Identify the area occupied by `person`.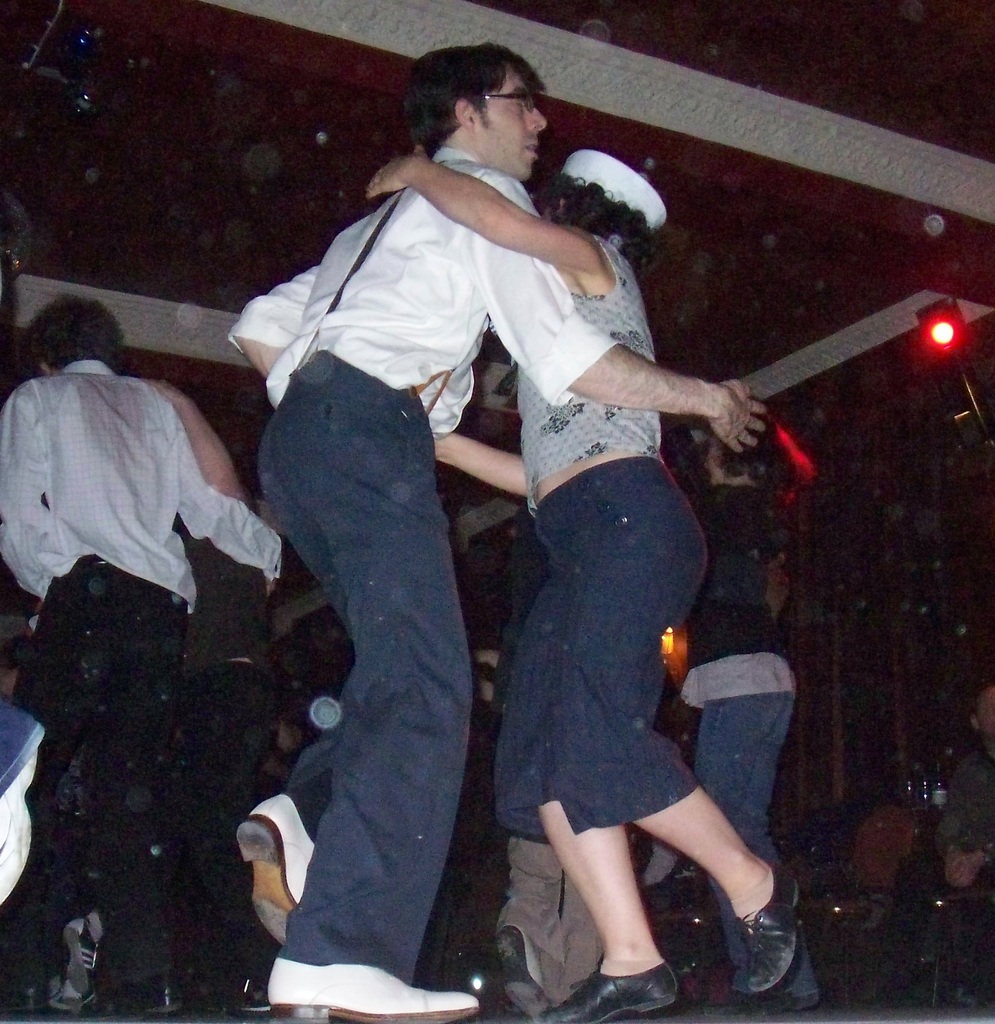
Area: bbox=[667, 419, 822, 1023].
